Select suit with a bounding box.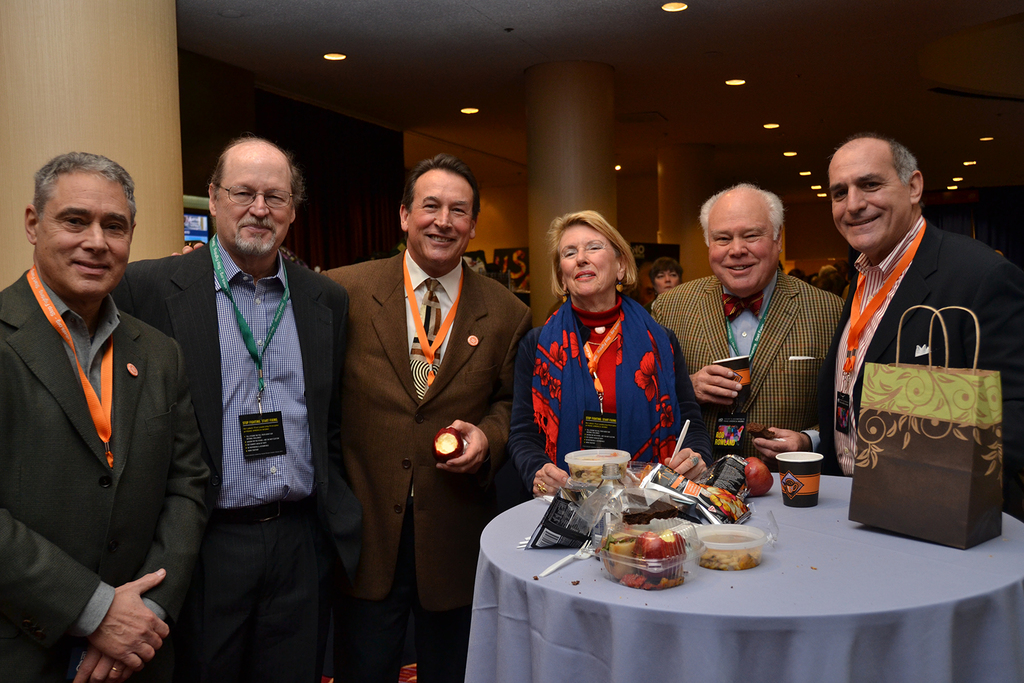
rect(818, 213, 1023, 523).
